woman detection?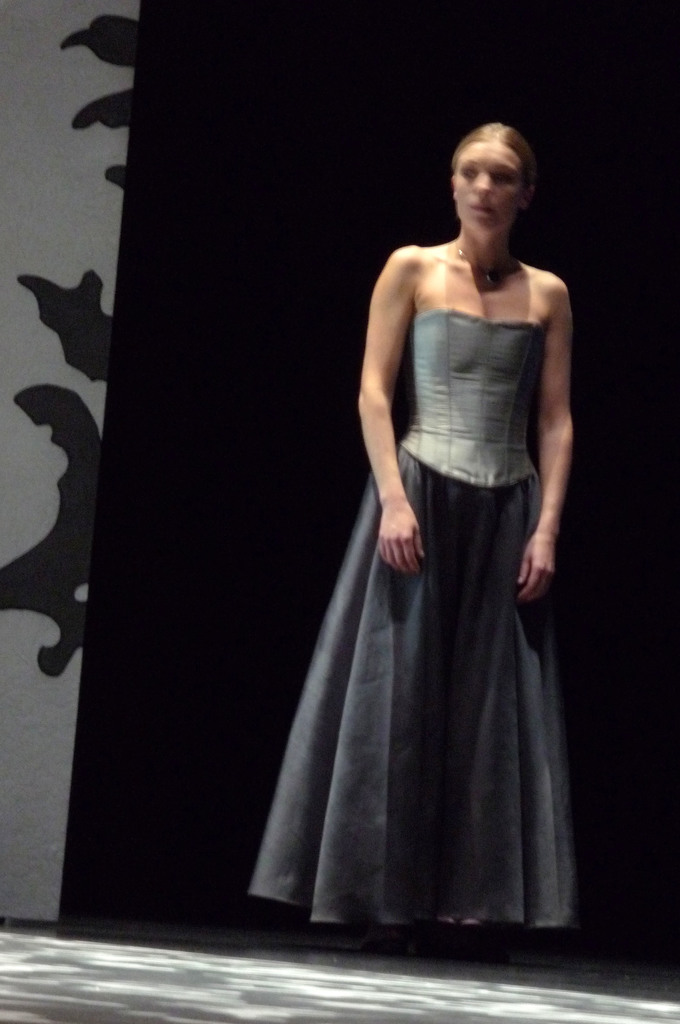
select_region(248, 109, 594, 941)
